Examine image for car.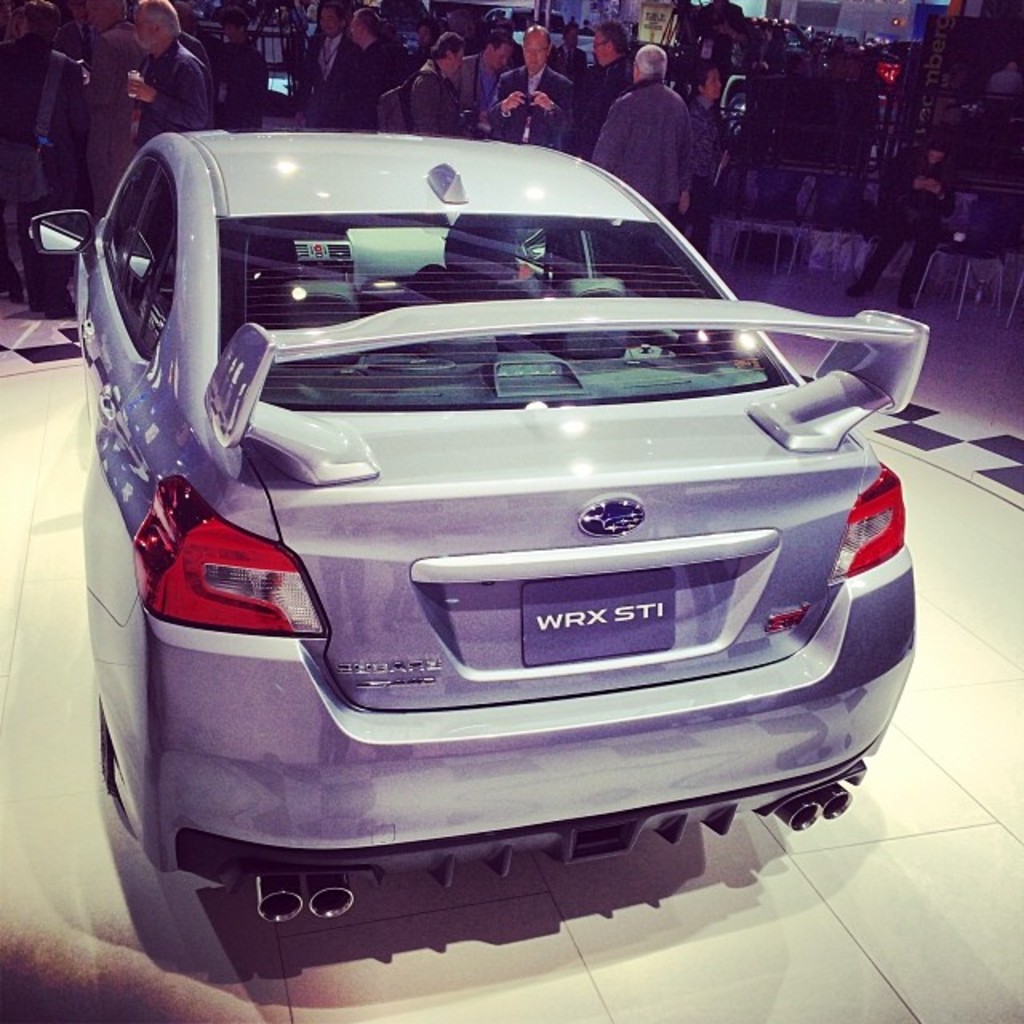
Examination result: [x1=43, y1=115, x2=928, y2=992].
